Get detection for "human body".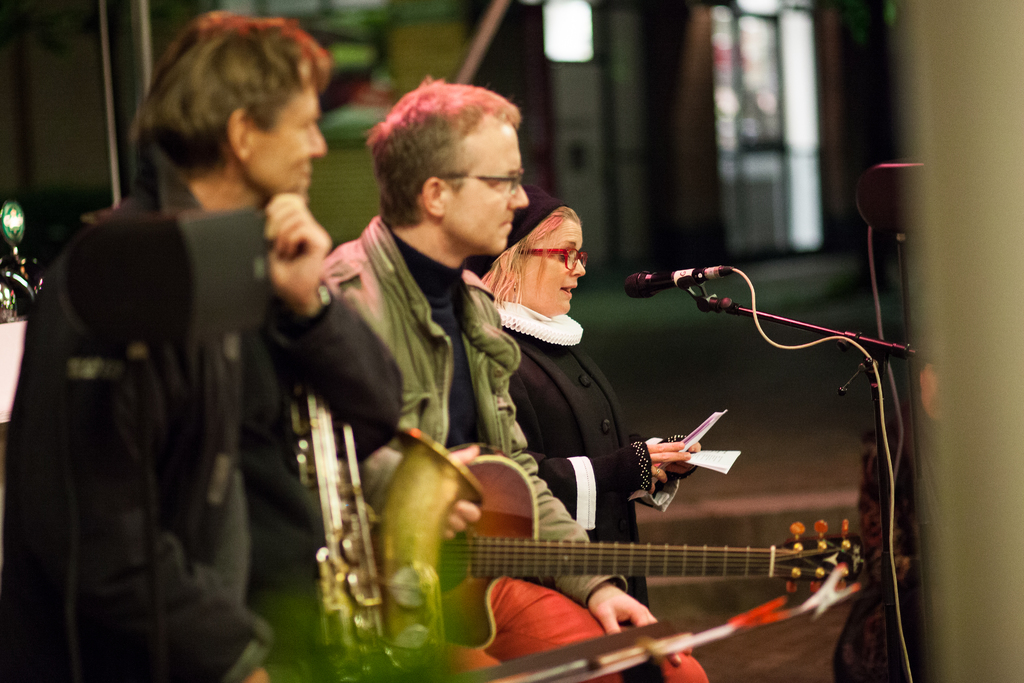
Detection: (470, 260, 703, 682).
